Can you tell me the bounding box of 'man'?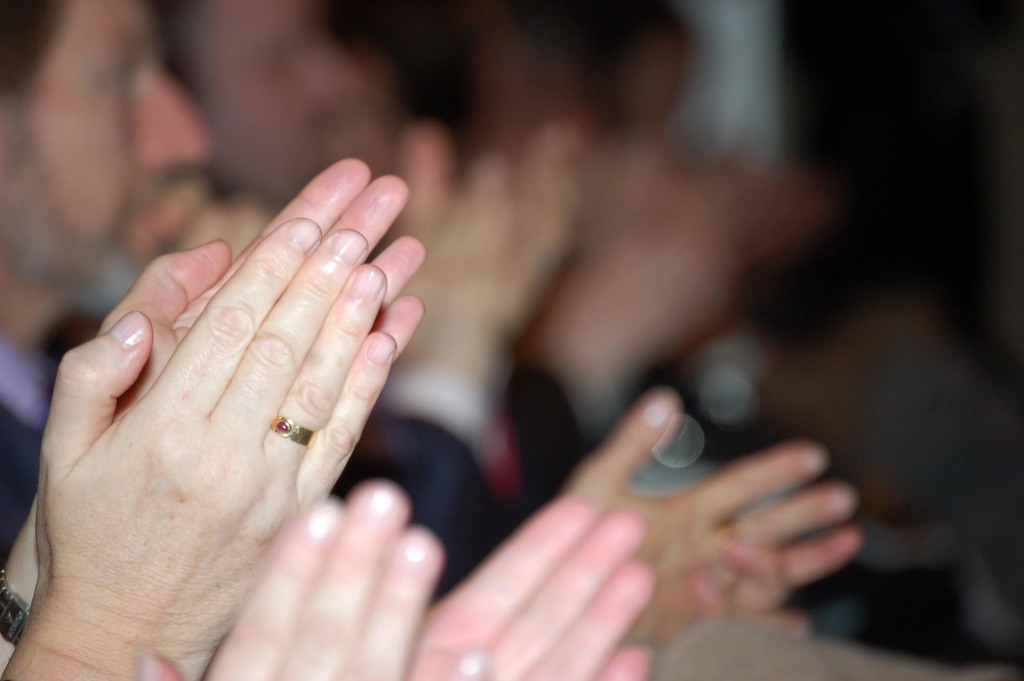
(x1=0, y1=0, x2=221, y2=560).
